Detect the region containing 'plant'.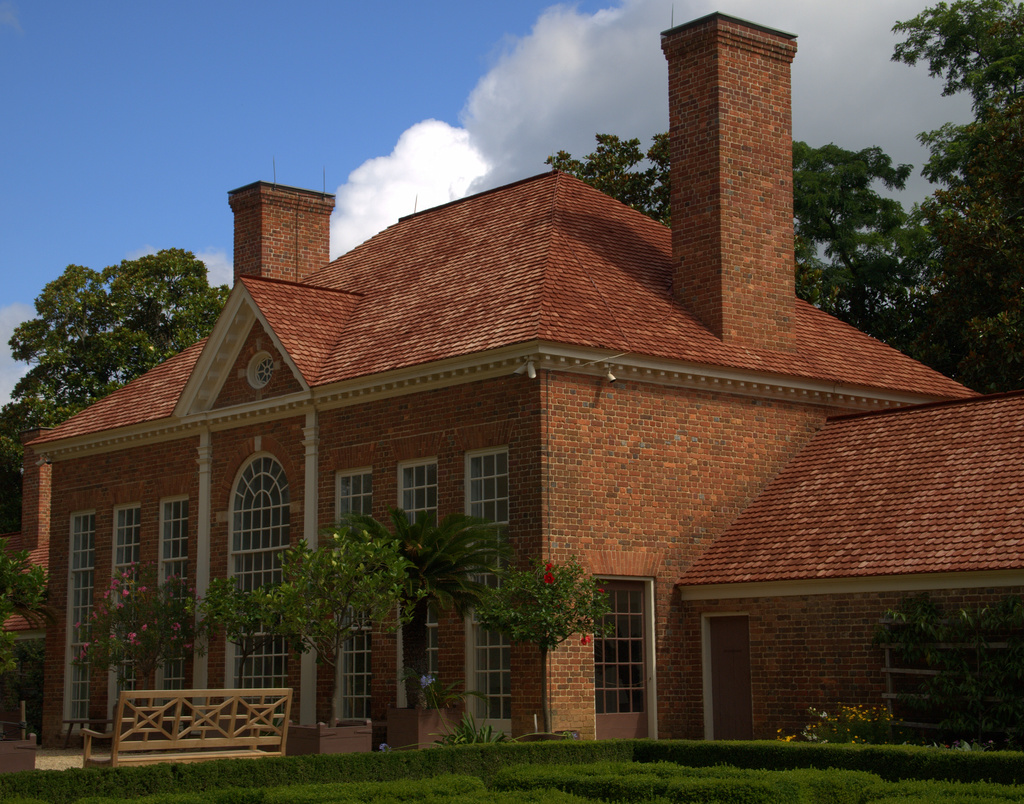
763 695 916 743.
